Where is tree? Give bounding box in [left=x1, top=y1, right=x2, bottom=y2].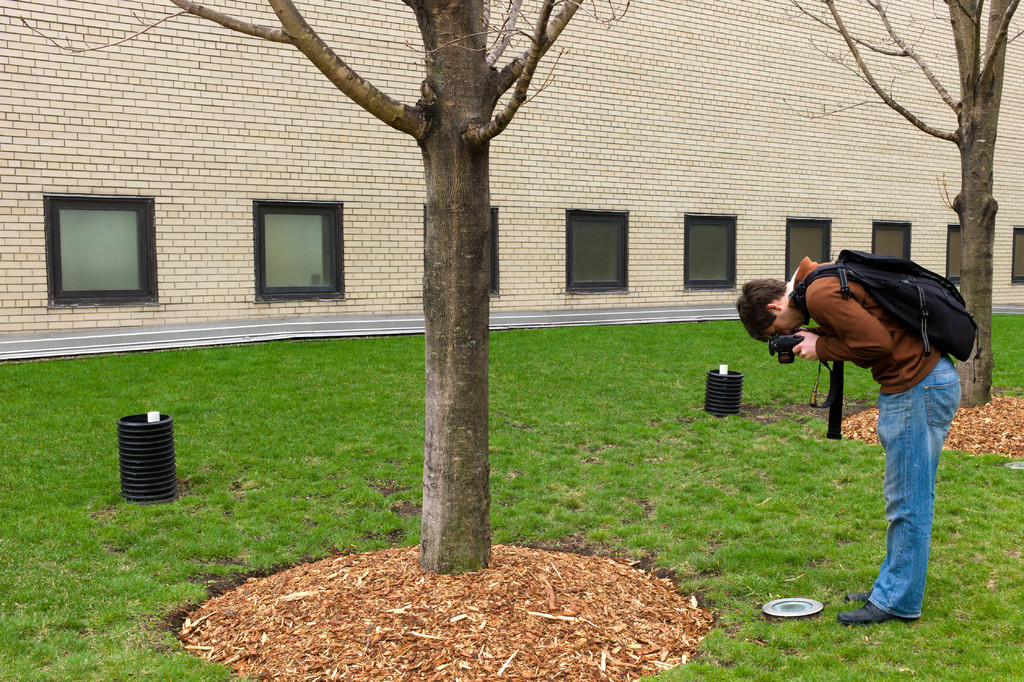
[left=767, top=0, right=1023, bottom=409].
